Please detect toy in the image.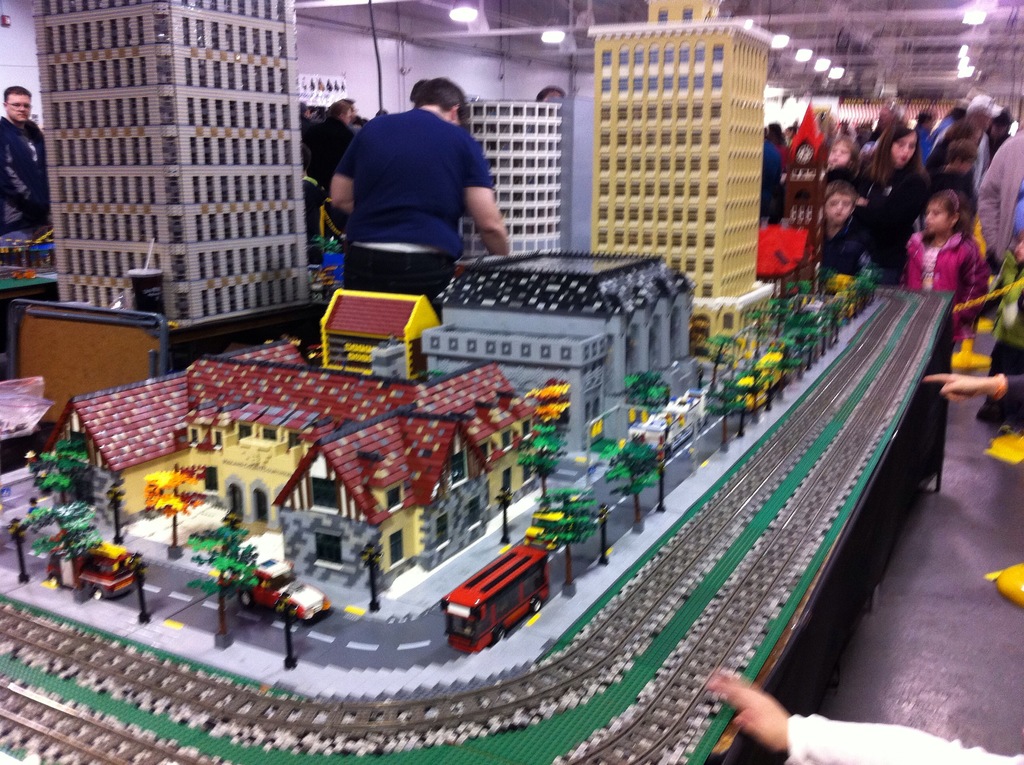
region(432, 517, 577, 647).
